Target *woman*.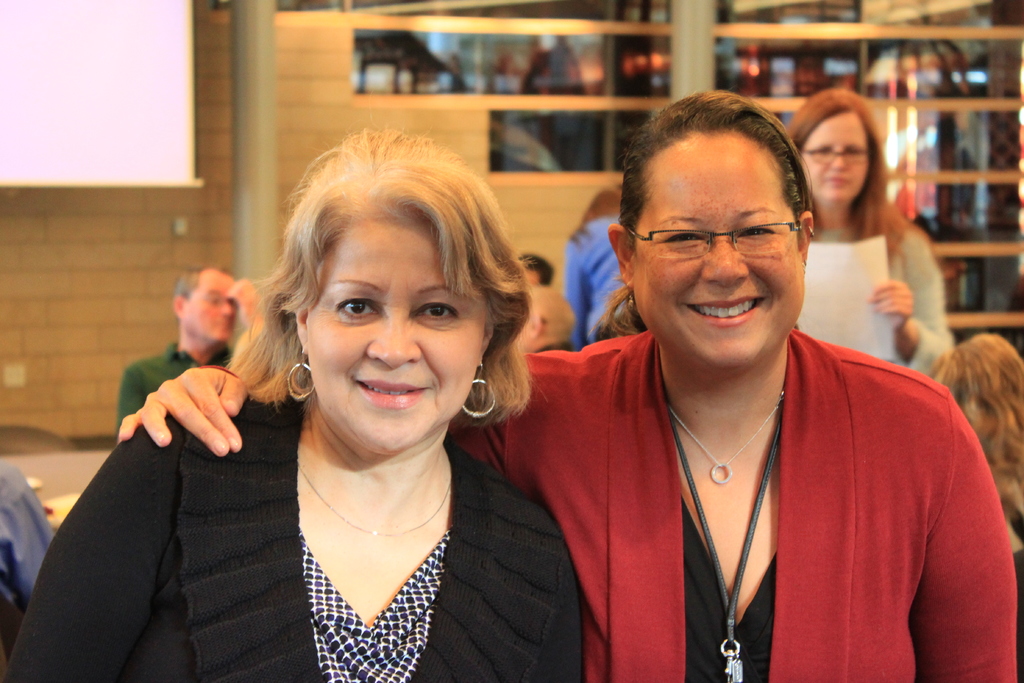
Target region: box=[561, 188, 635, 352].
